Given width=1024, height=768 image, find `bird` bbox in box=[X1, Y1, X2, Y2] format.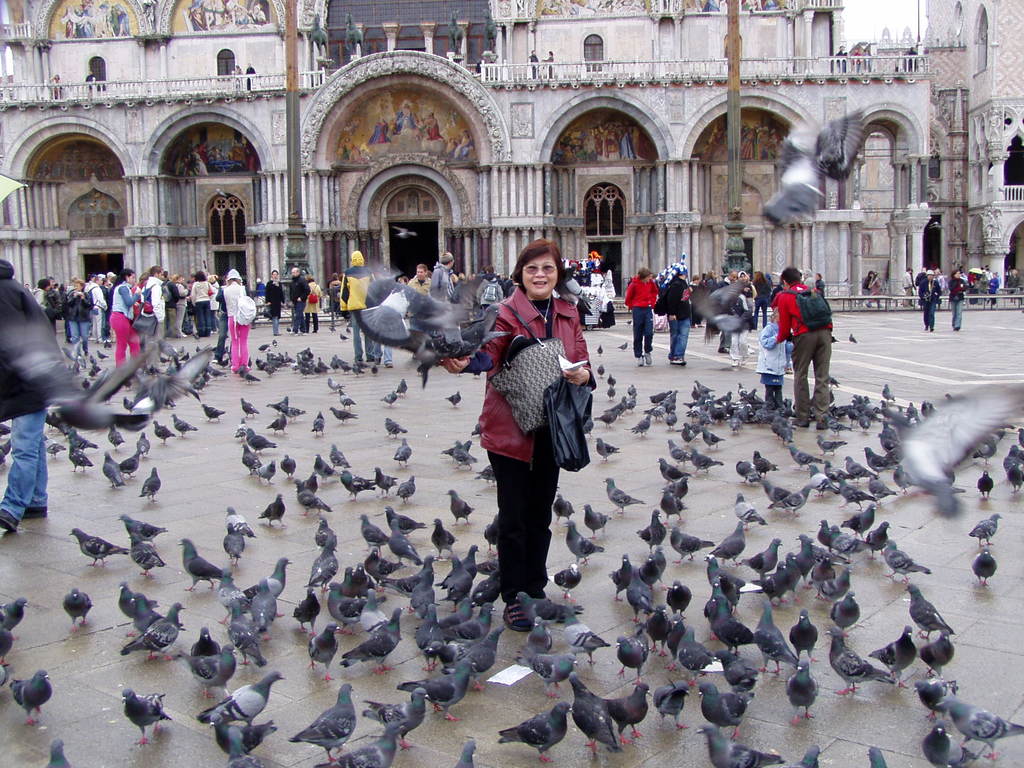
box=[151, 419, 177, 446].
